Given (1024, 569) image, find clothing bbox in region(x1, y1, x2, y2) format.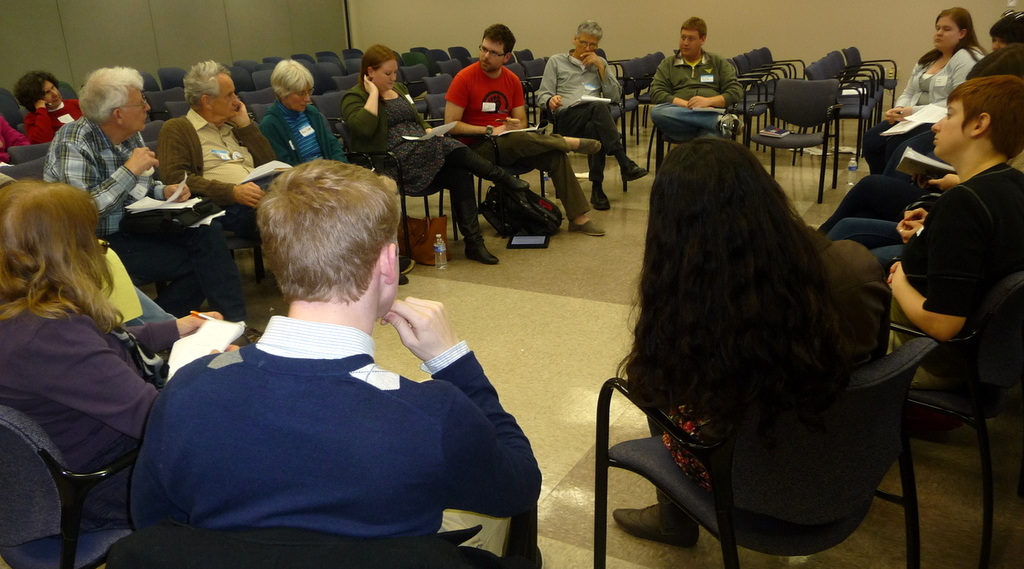
region(545, 60, 625, 187).
